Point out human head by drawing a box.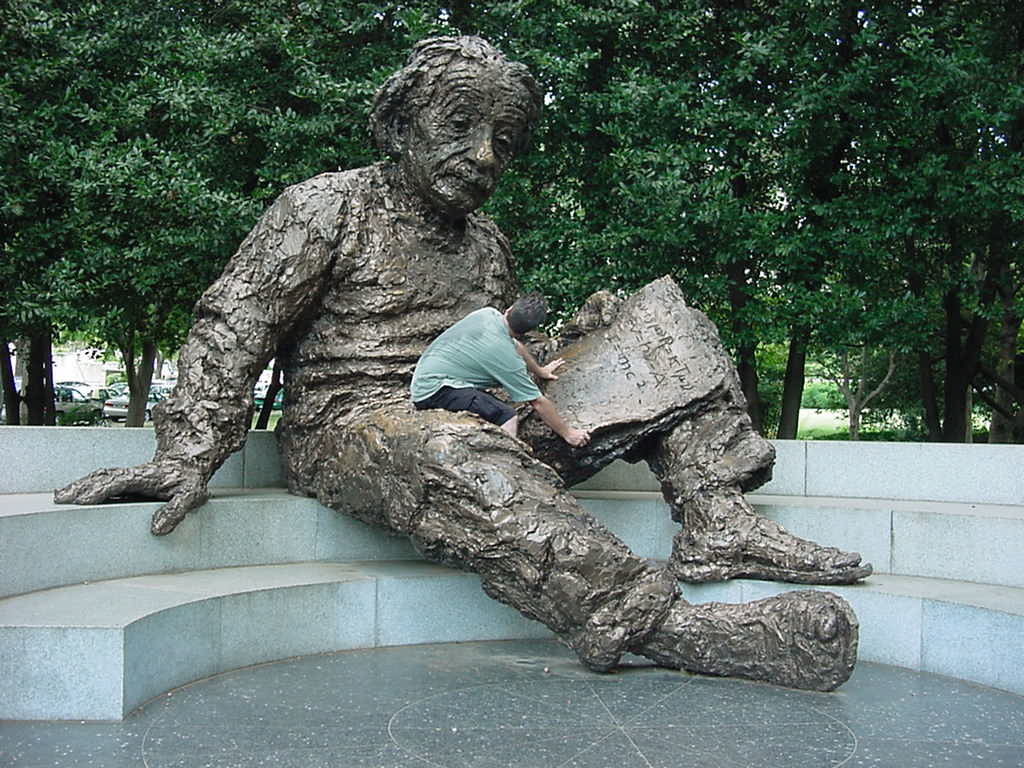
367, 32, 546, 227.
